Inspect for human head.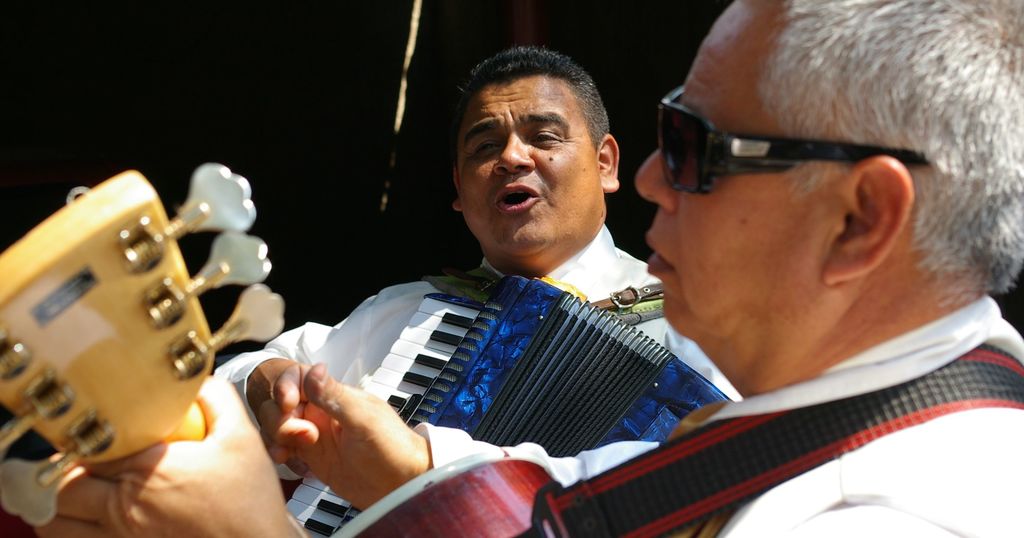
Inspection: (653,8,1009,360).
